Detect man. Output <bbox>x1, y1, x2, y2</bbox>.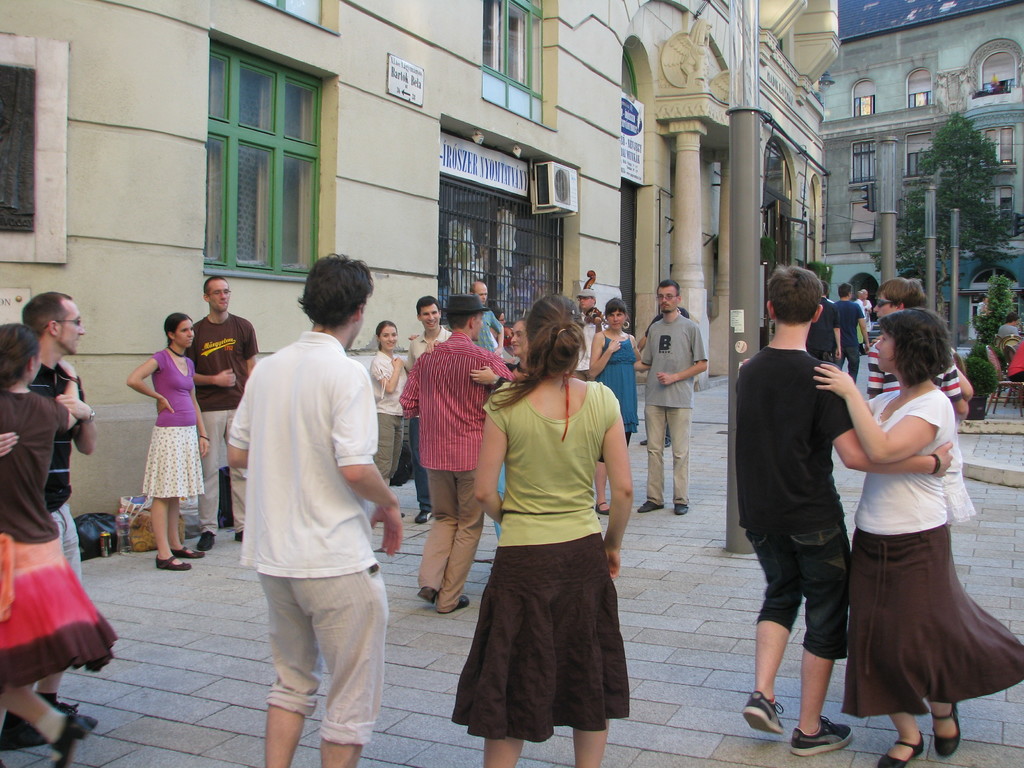
<bbox>190, 274, 256, 547</bbox>.
